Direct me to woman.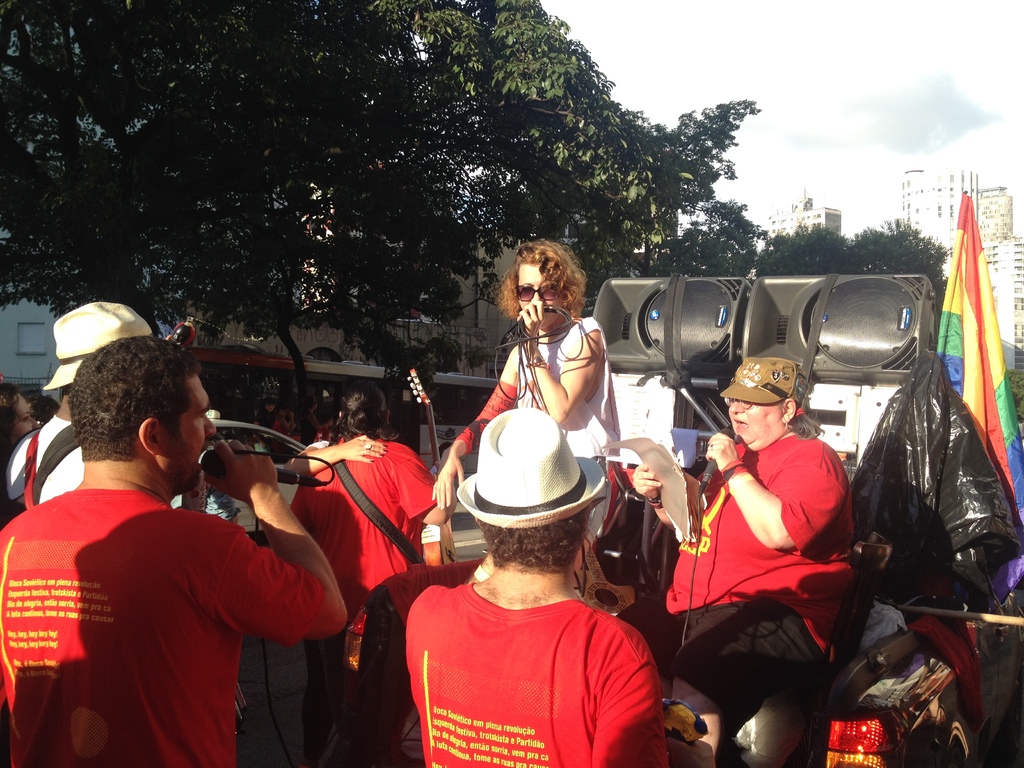
Direction: {"x1": 0, "y1": 379, "x2": 43, "y2": 519}.
